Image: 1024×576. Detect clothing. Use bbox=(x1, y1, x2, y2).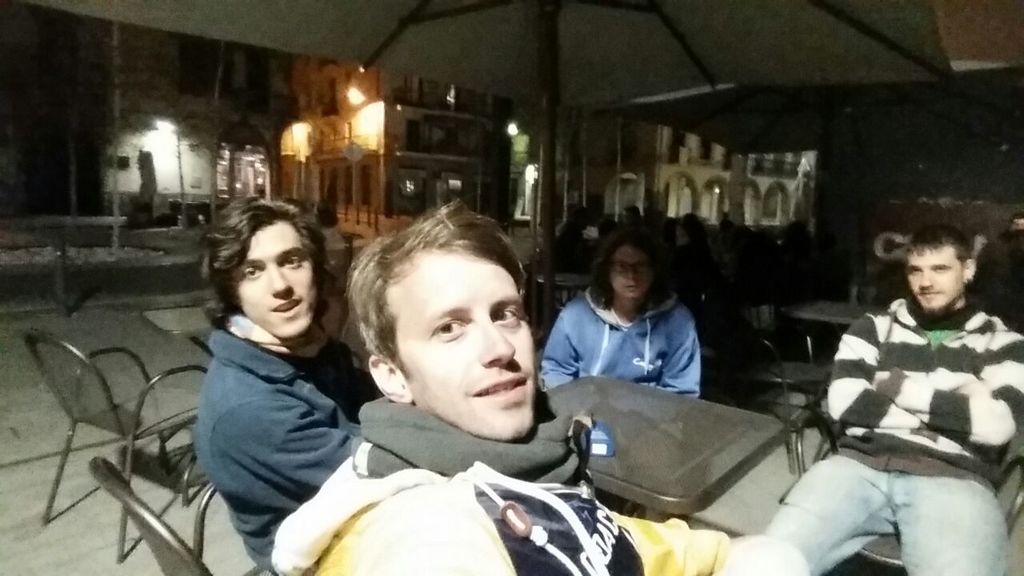
bbox=(813, 263, 1013, 535).
